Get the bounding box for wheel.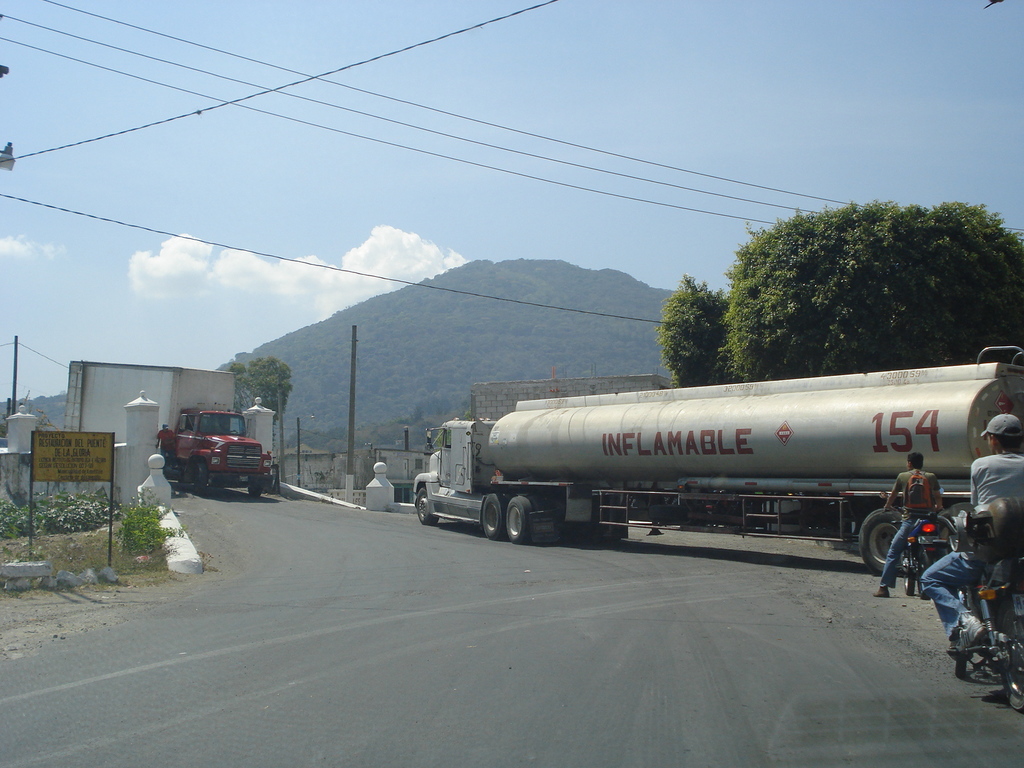
508,493,532,543.
